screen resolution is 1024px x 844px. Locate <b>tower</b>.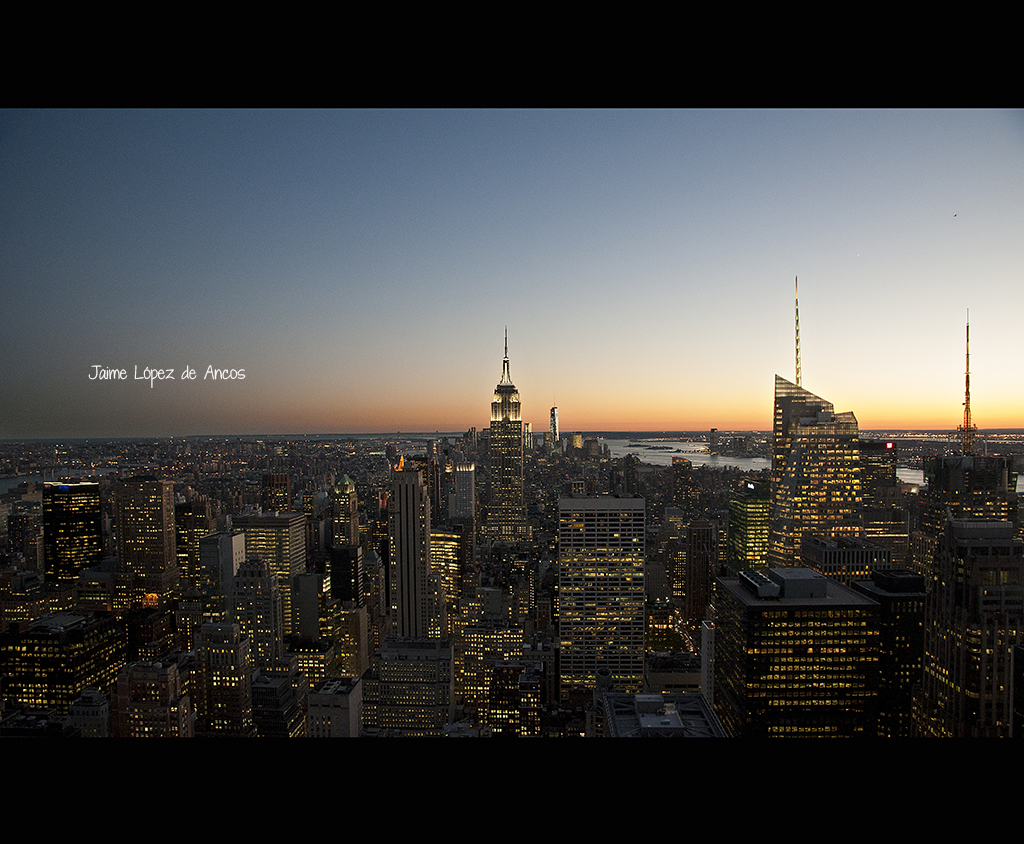
[left=0, top=306, right=1022, bottom=730].
